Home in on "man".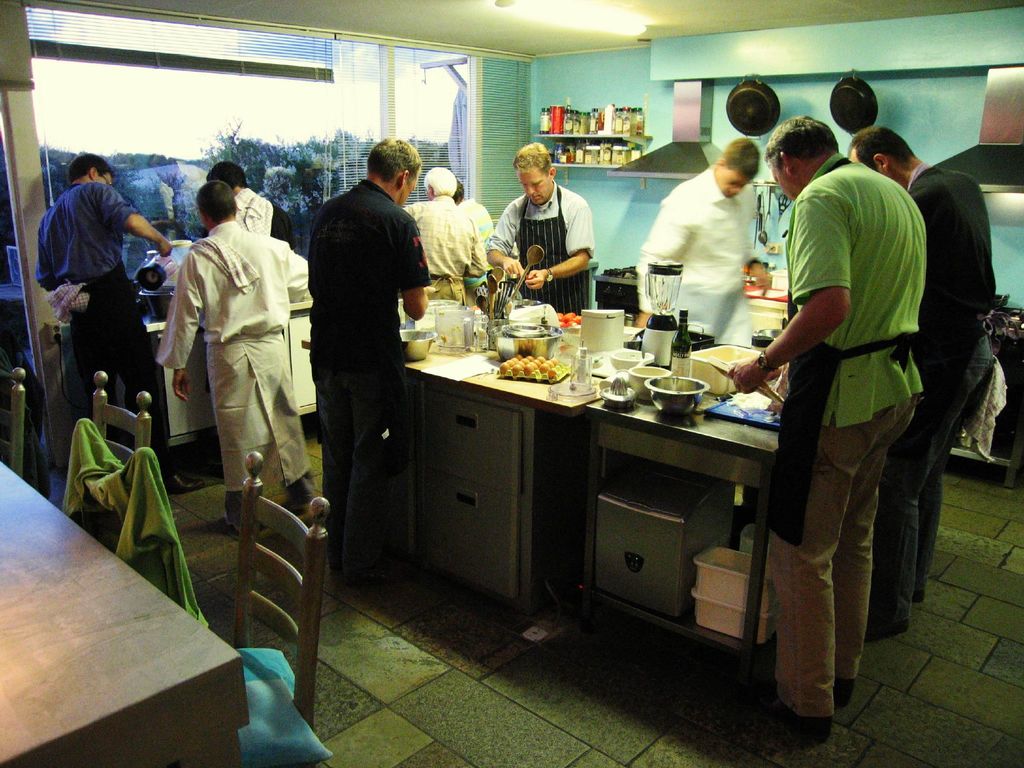
Homed in at 846/116/1001/643.
